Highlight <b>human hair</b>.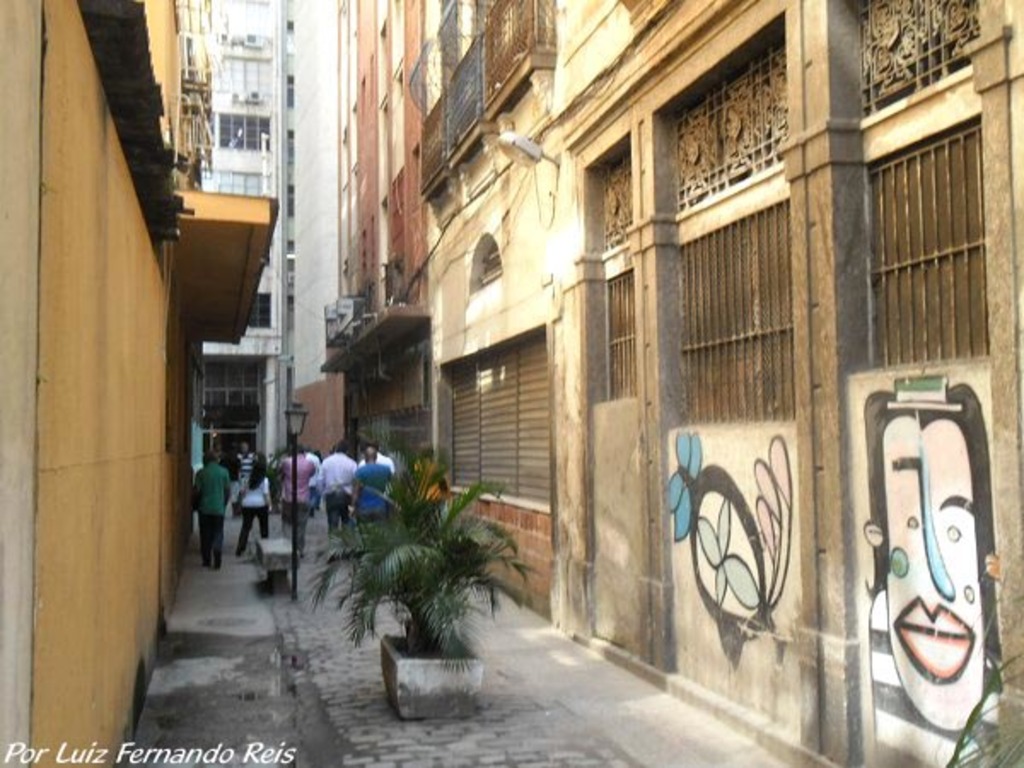
Highlighted region: [x1=200, y1=451, x2=218, y2=466].
